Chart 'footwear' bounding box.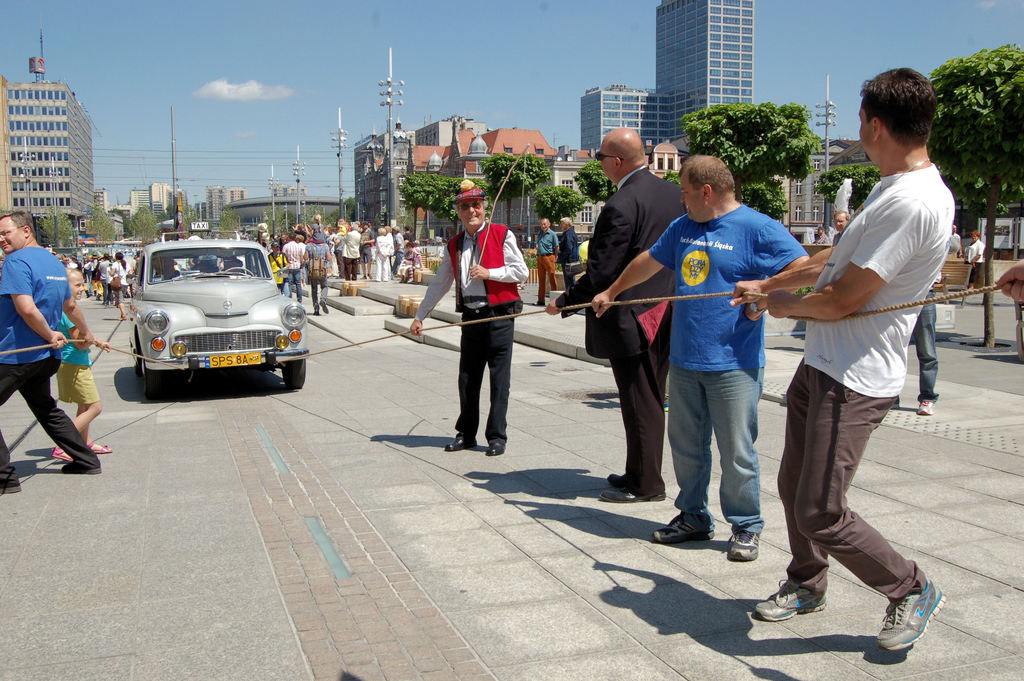
Charted: (322,300,327,313).
